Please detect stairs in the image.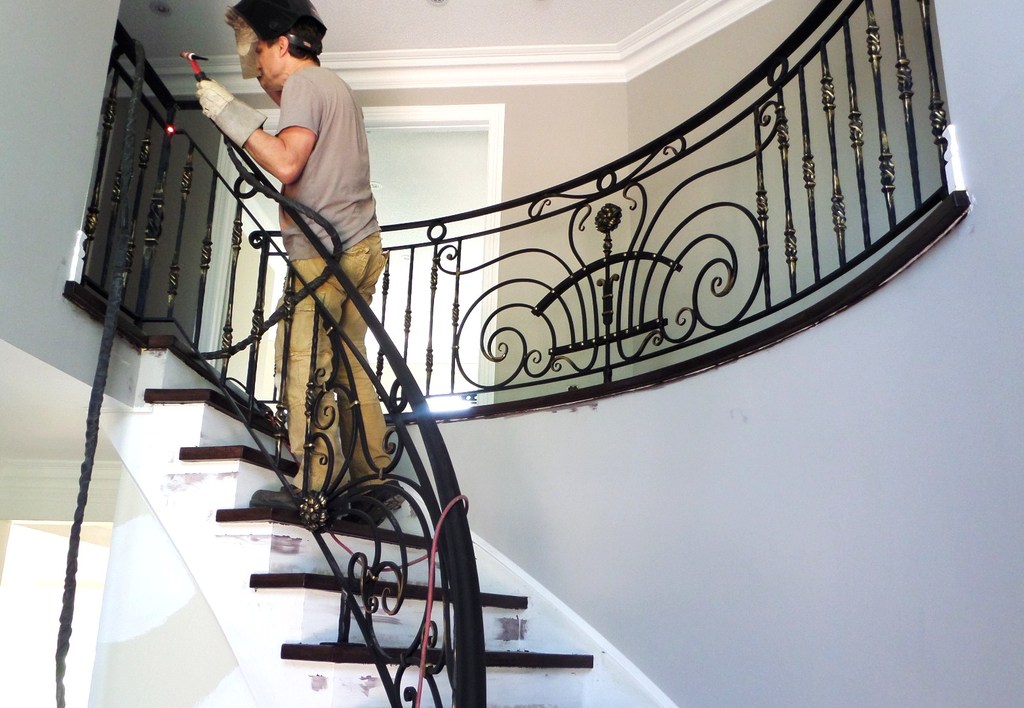
{"x1": 134, "y1": 336, "x2": 595, "y2": 707}.
